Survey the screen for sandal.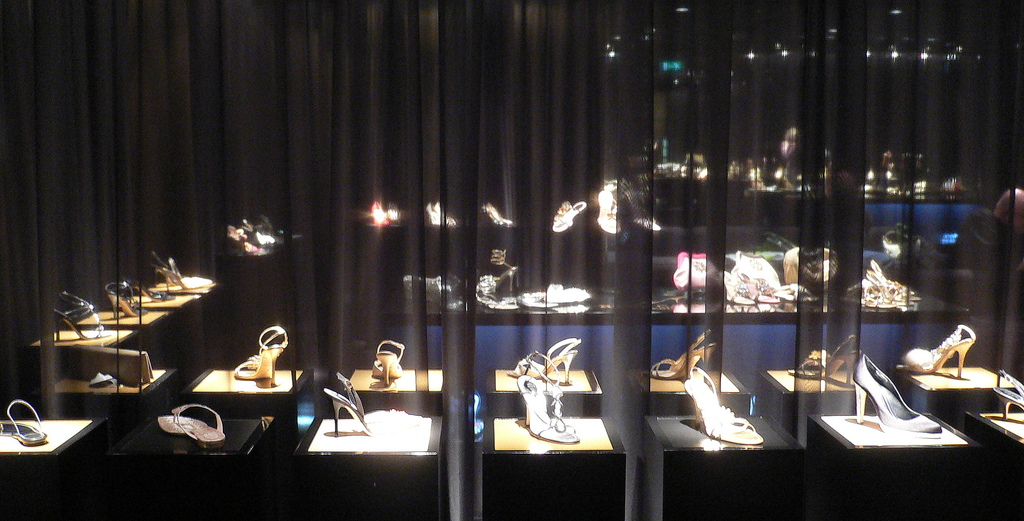
Survey found: {"left": 109, "top": 279, "right": 144, "bottom": 317}.
